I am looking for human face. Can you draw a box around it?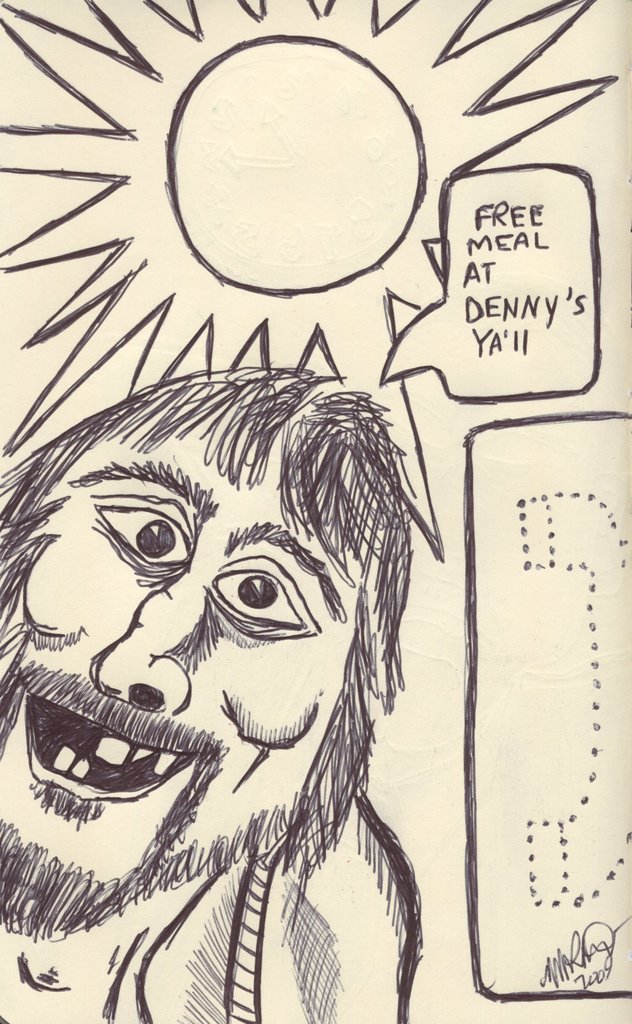
Sure, the bounding box is crop(0, 401, 368, 903).
